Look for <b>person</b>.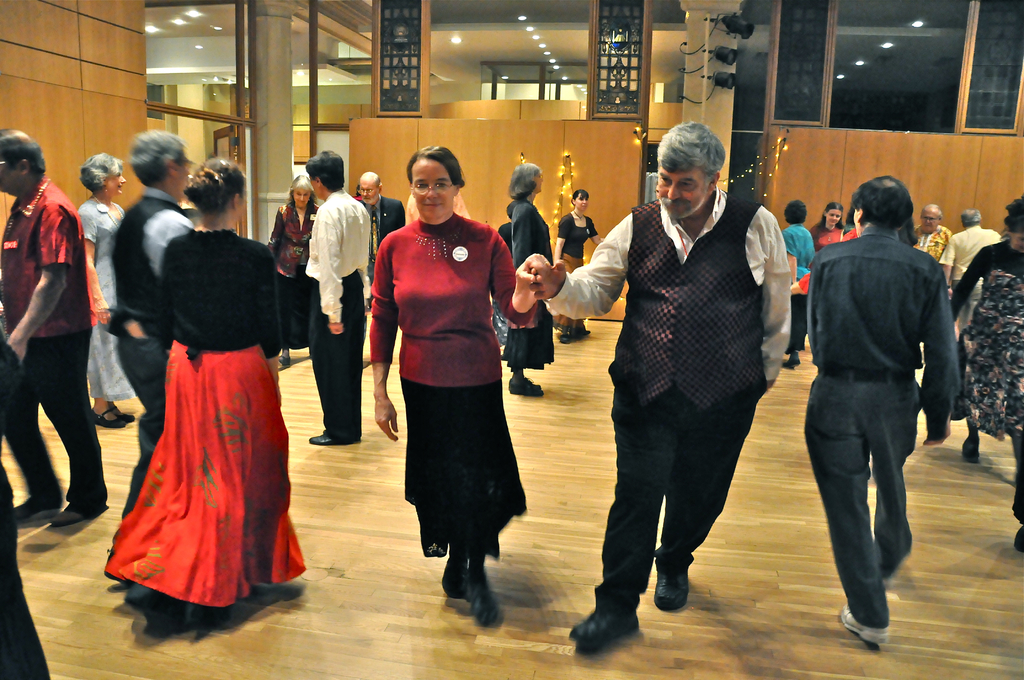
Found: pyautogui.locateOnScreen(783, 197, 817, 374).
